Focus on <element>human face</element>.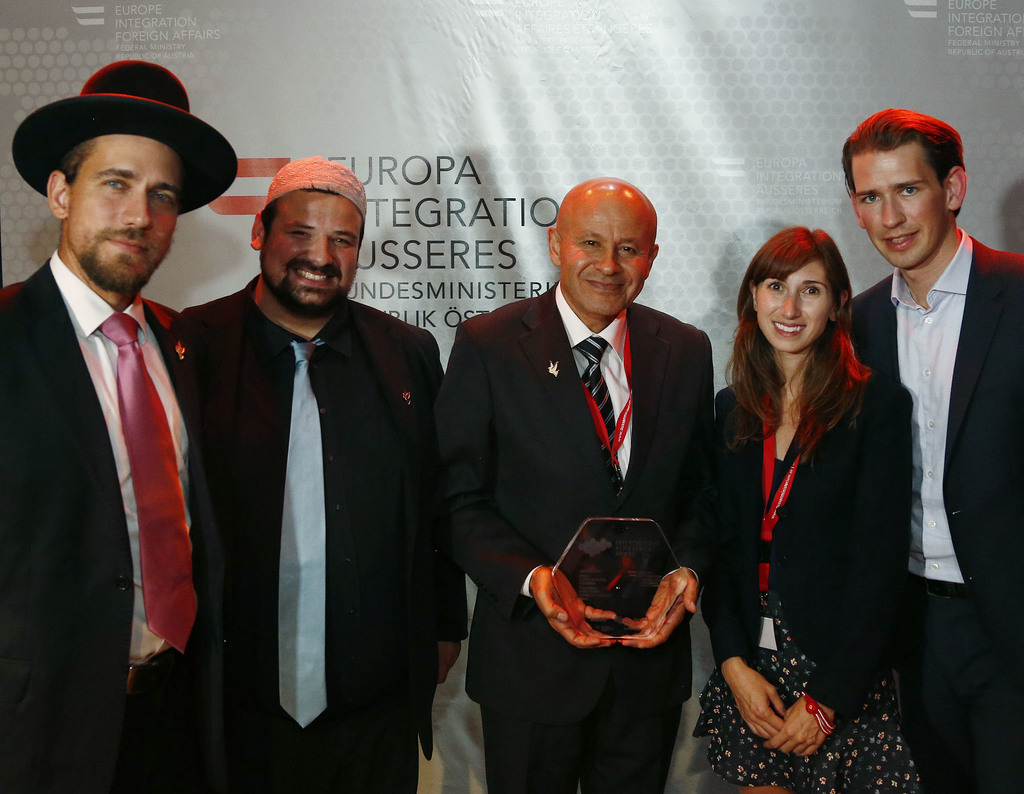
Focused at bbox=(561, 203, 652, 312).
